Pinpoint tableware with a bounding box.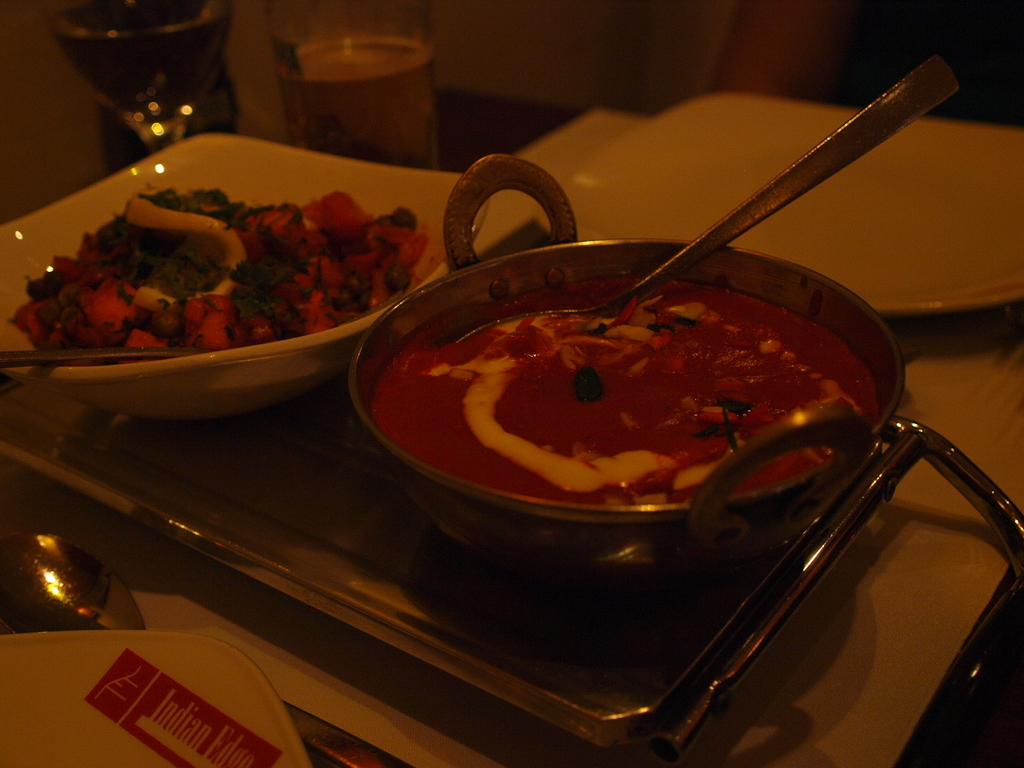
select_region(255, 0, 439, 170).
